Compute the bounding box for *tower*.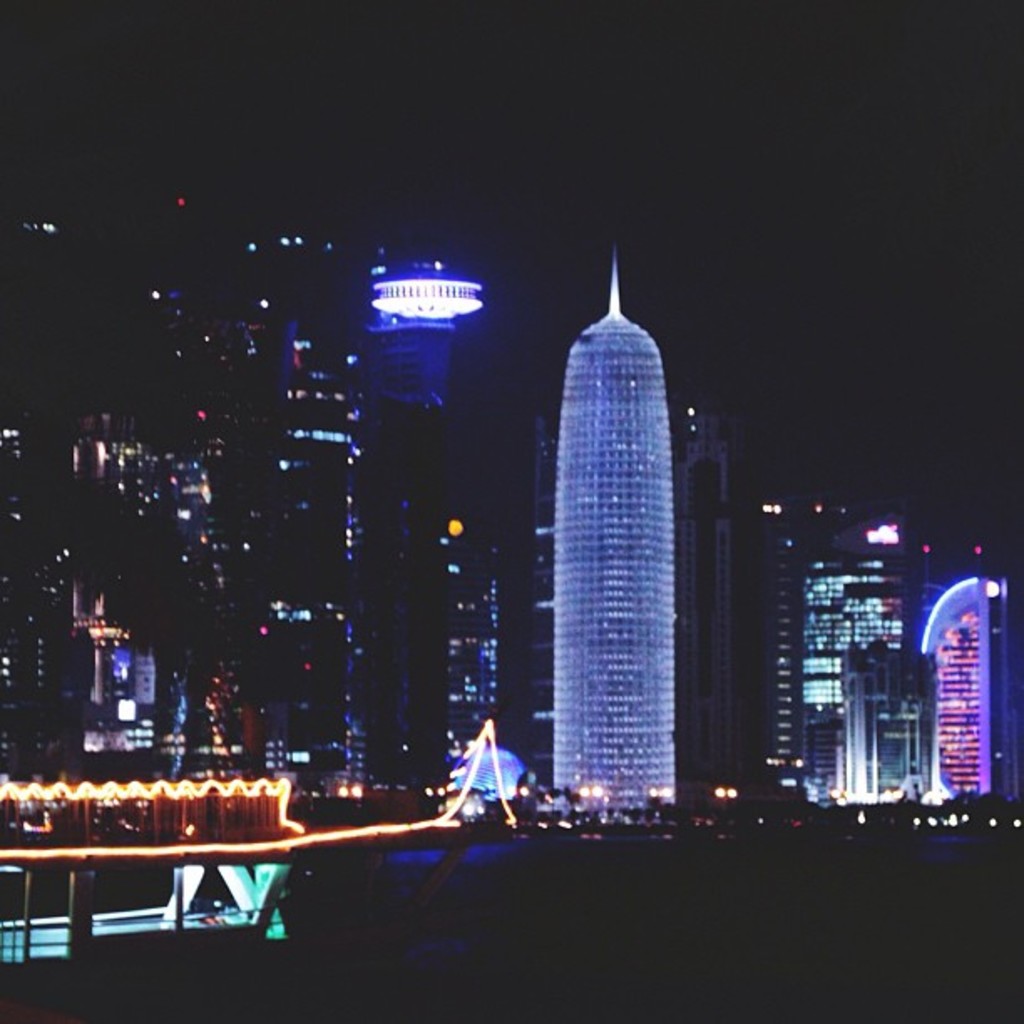
529/248/714/812.
